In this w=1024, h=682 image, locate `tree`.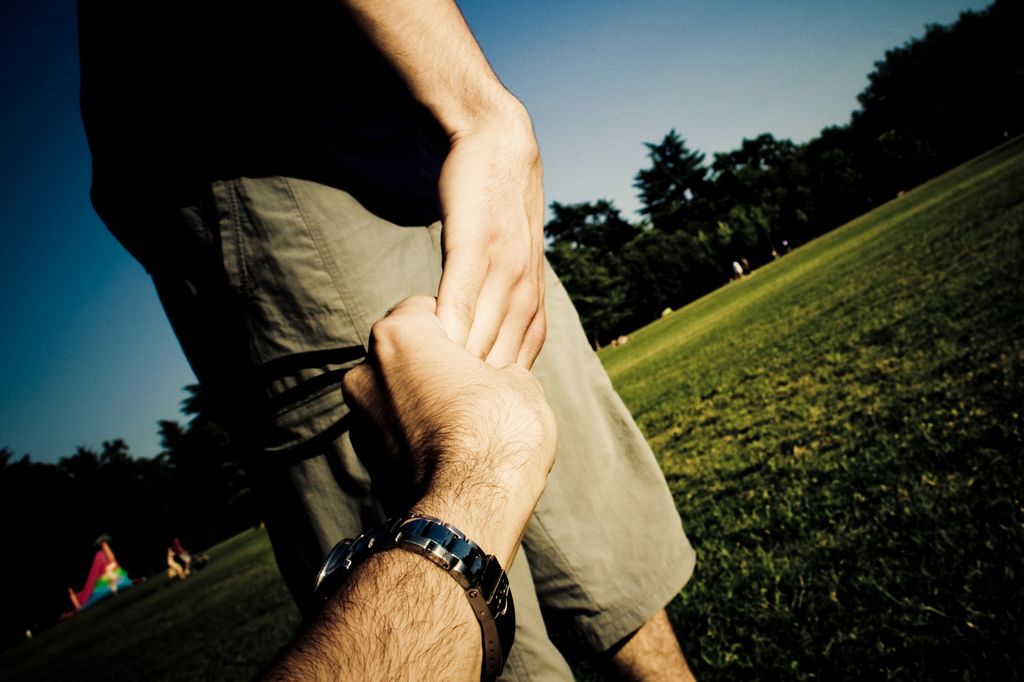
Bounding box: locate(621, 103, 744, 230).
